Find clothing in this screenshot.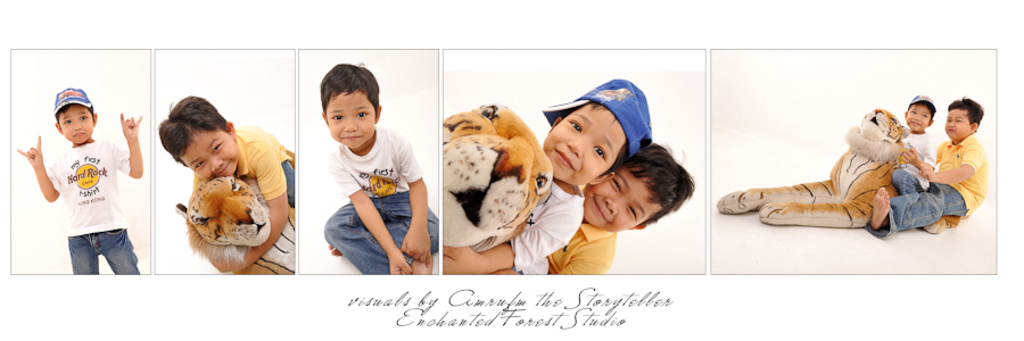
The bounding box for clothing is detection(866, 133, 985, 239).
